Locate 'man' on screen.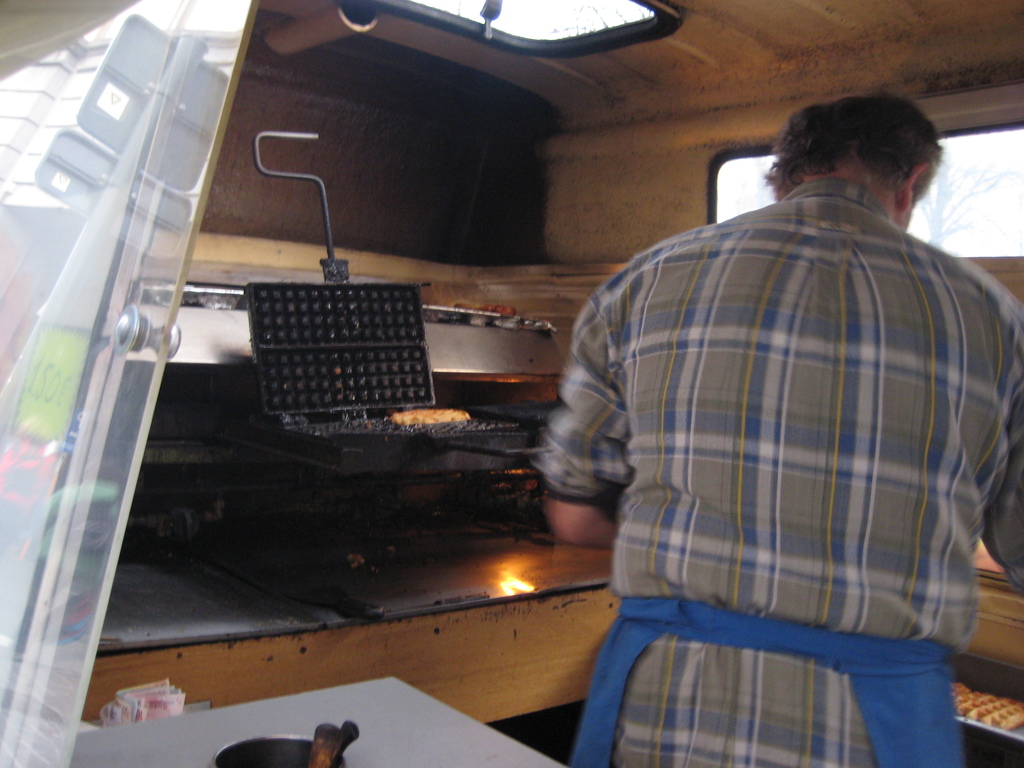
On screen at <bbox>527, 64, 1021, 738</bbox>.
